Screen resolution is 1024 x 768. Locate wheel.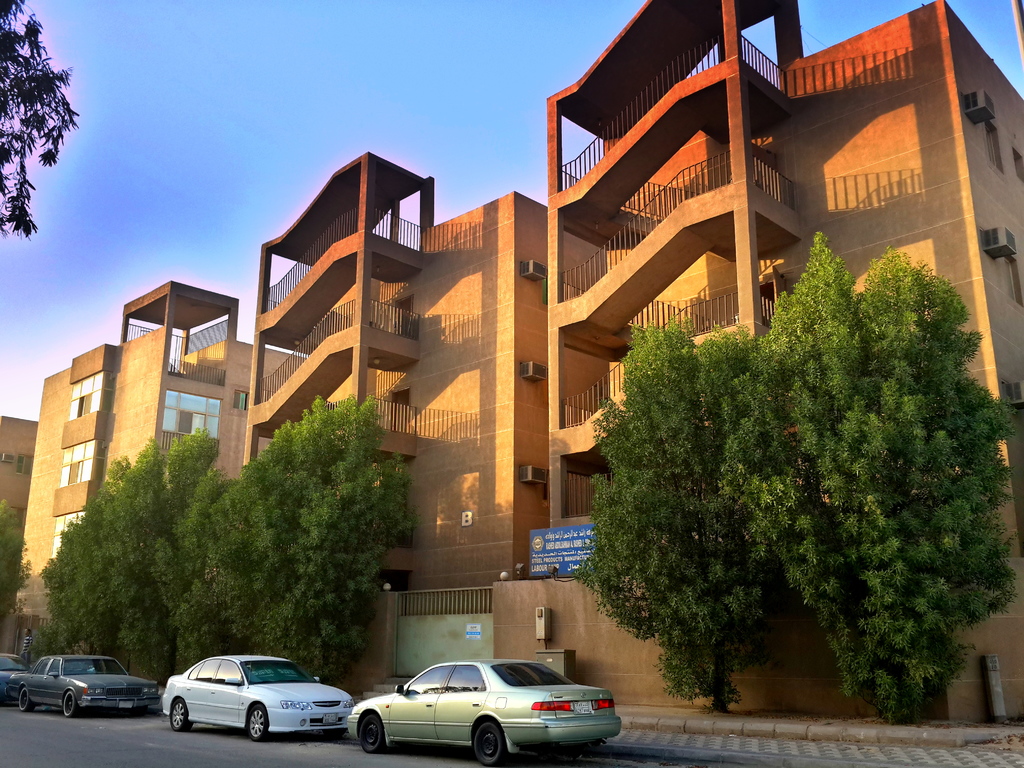
box=[170, 698, 191, 732].
